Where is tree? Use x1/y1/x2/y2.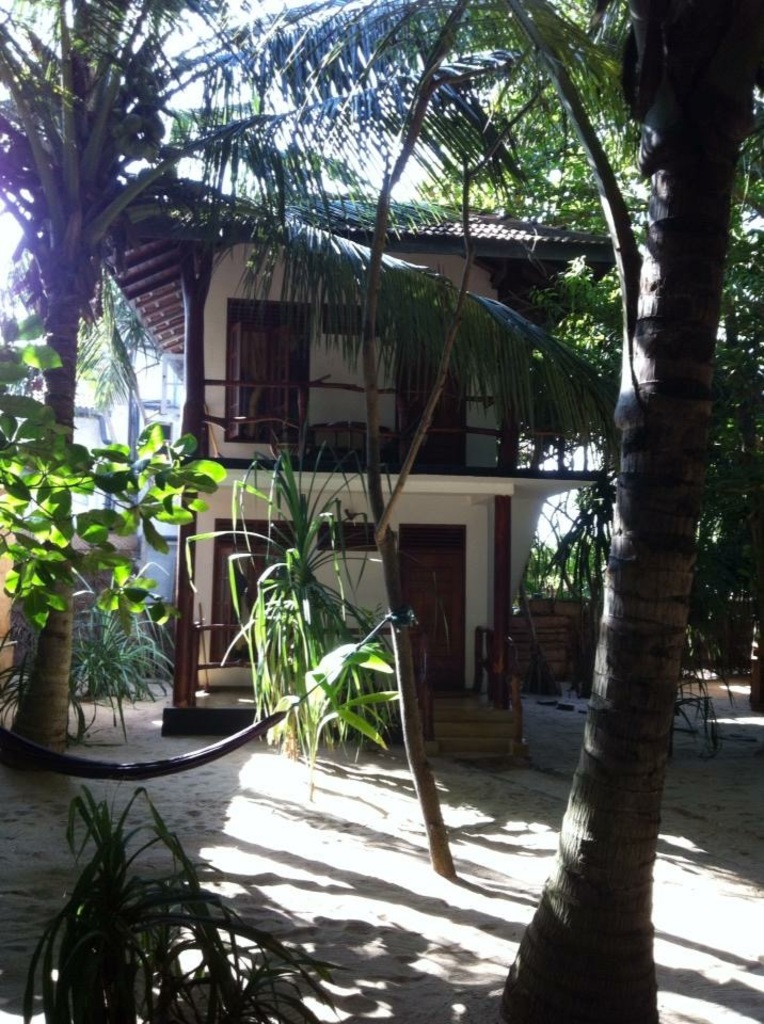
0/0/628/761.
